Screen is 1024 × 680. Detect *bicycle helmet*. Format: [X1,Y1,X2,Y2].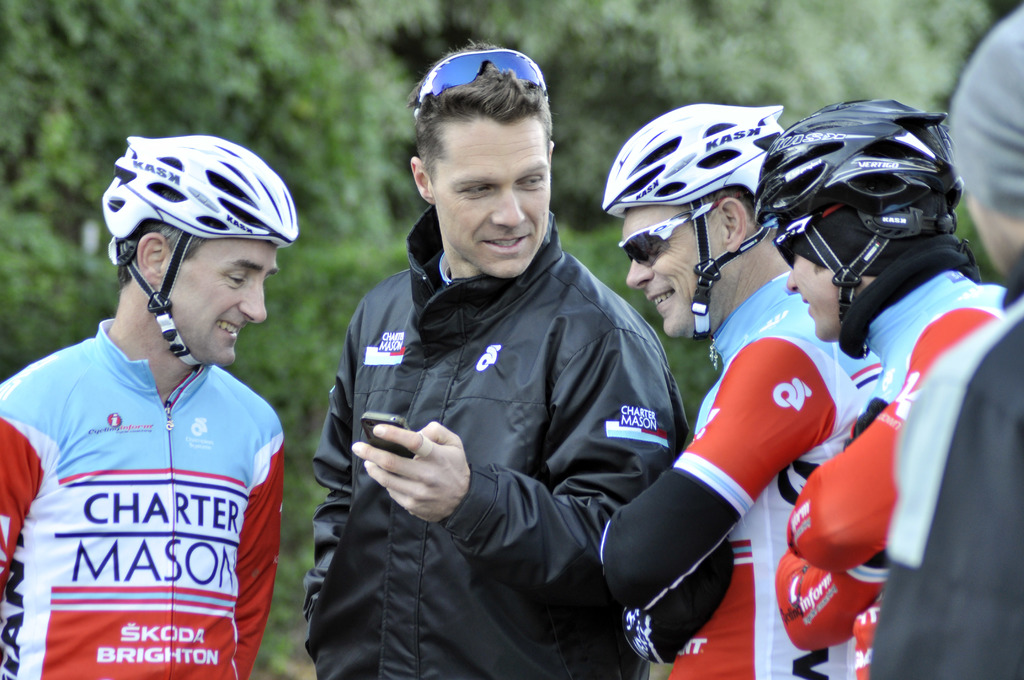
[611,102,780,340].
